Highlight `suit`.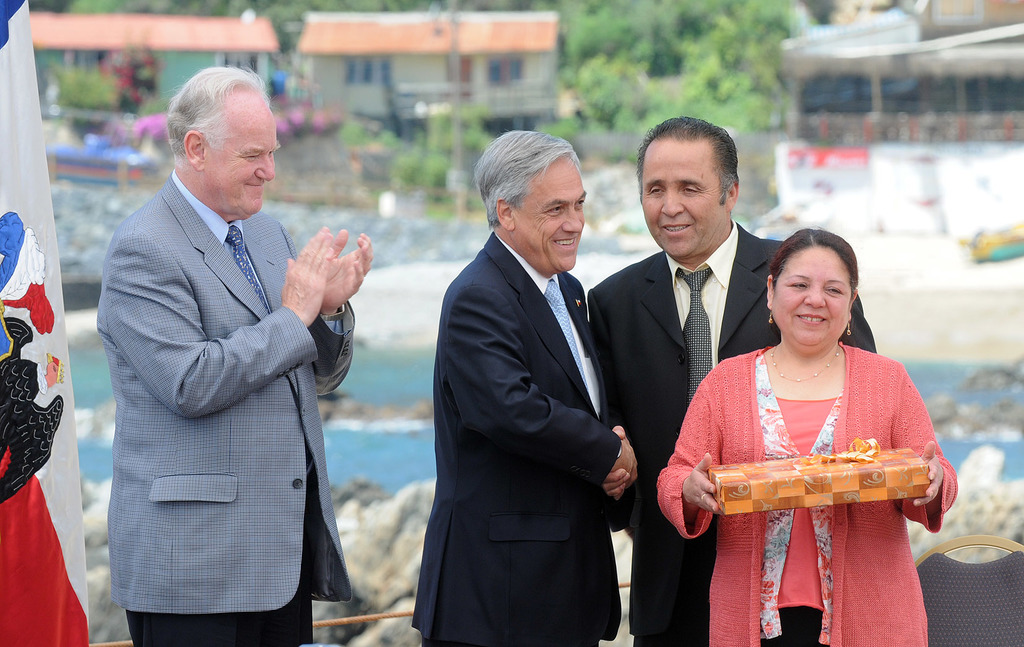
Highlighted region: x1=585 y1=221 x2=876 y2=646.
